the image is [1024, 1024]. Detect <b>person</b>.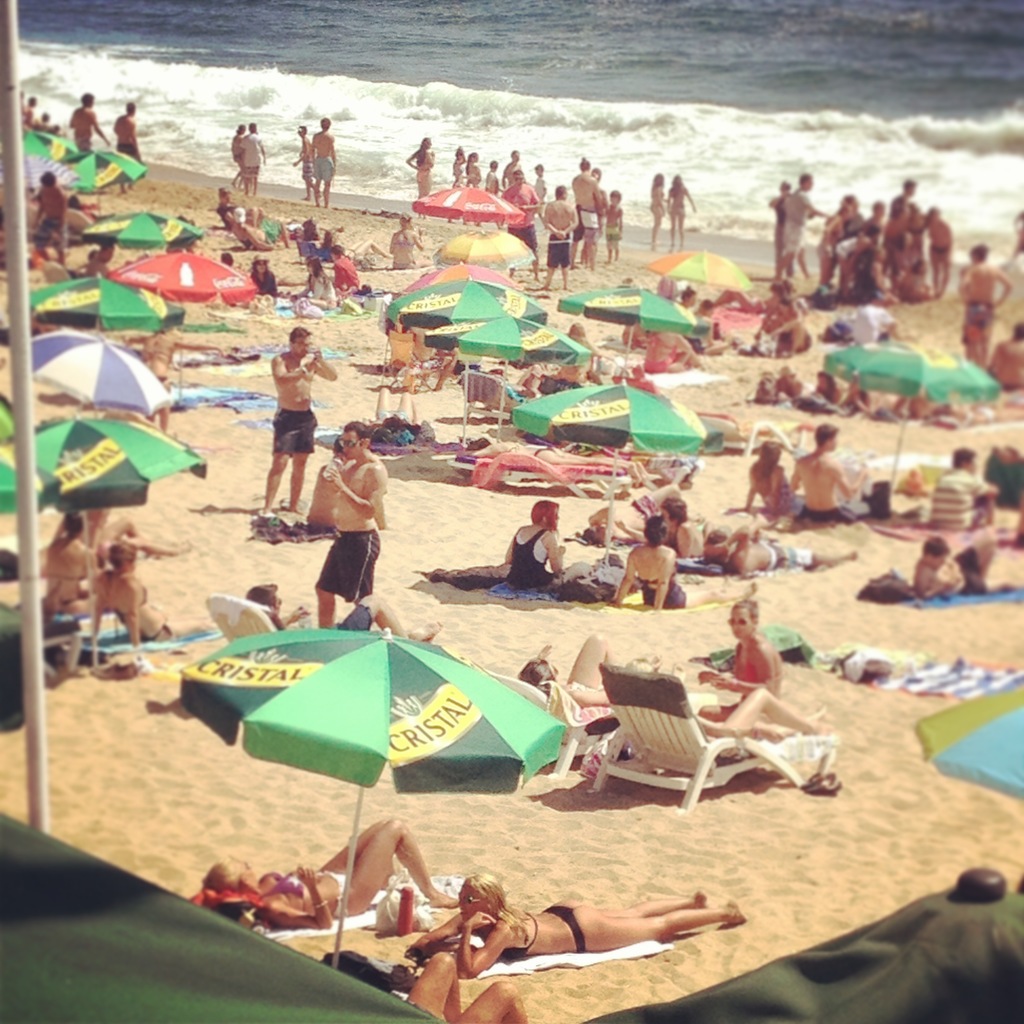
Detection: x1=70 y1=85 x2=98 y2=152.
